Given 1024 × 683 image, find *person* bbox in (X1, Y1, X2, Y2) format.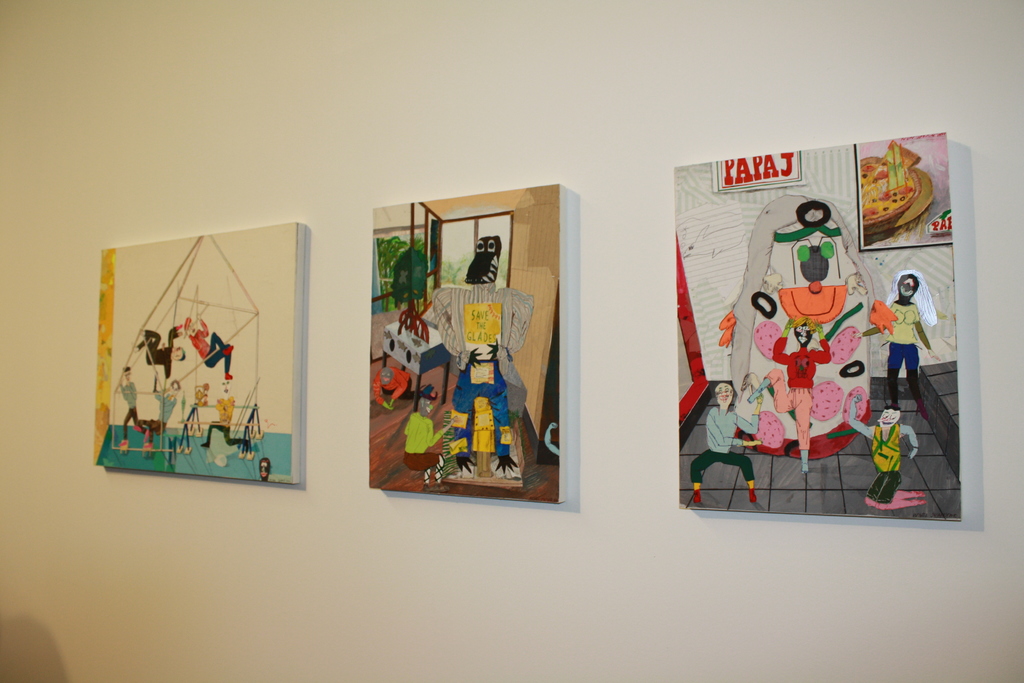
(371, 363, 423, 408).
